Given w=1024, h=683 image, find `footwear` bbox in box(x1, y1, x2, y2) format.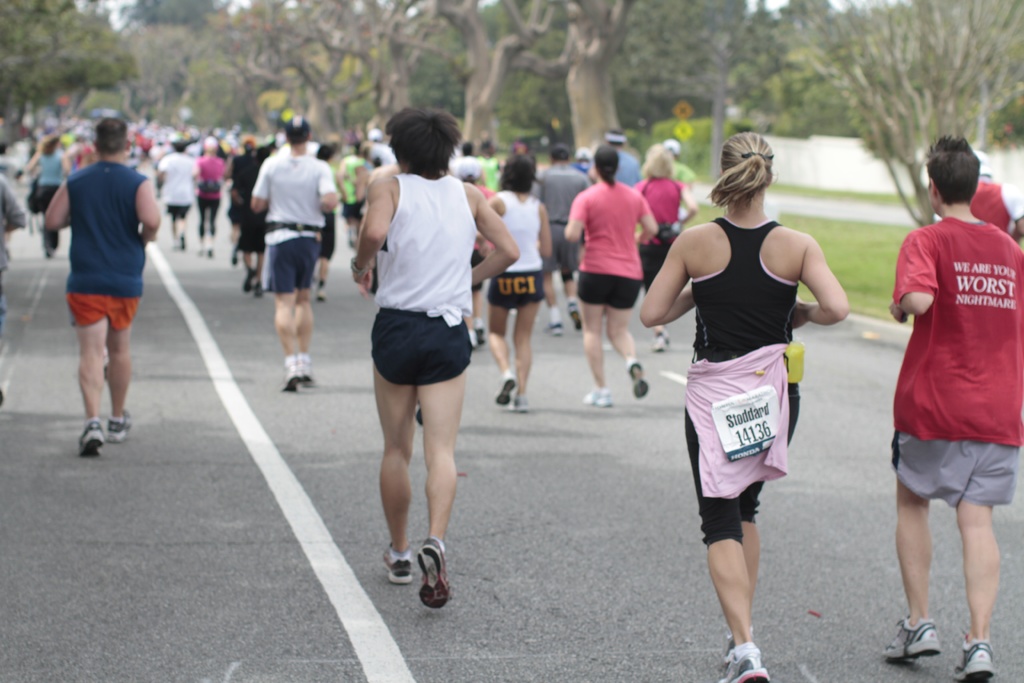
box(545, 325, 567, 335).
